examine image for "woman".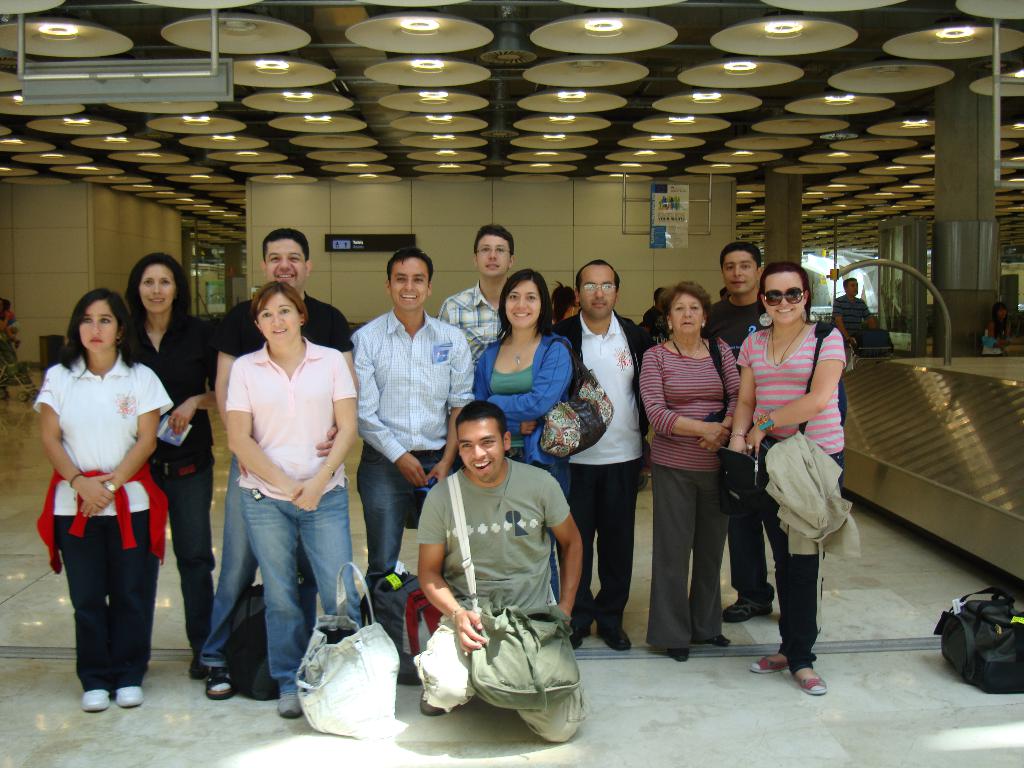
Examination result: Rect(982, 303, 1012, 347).
